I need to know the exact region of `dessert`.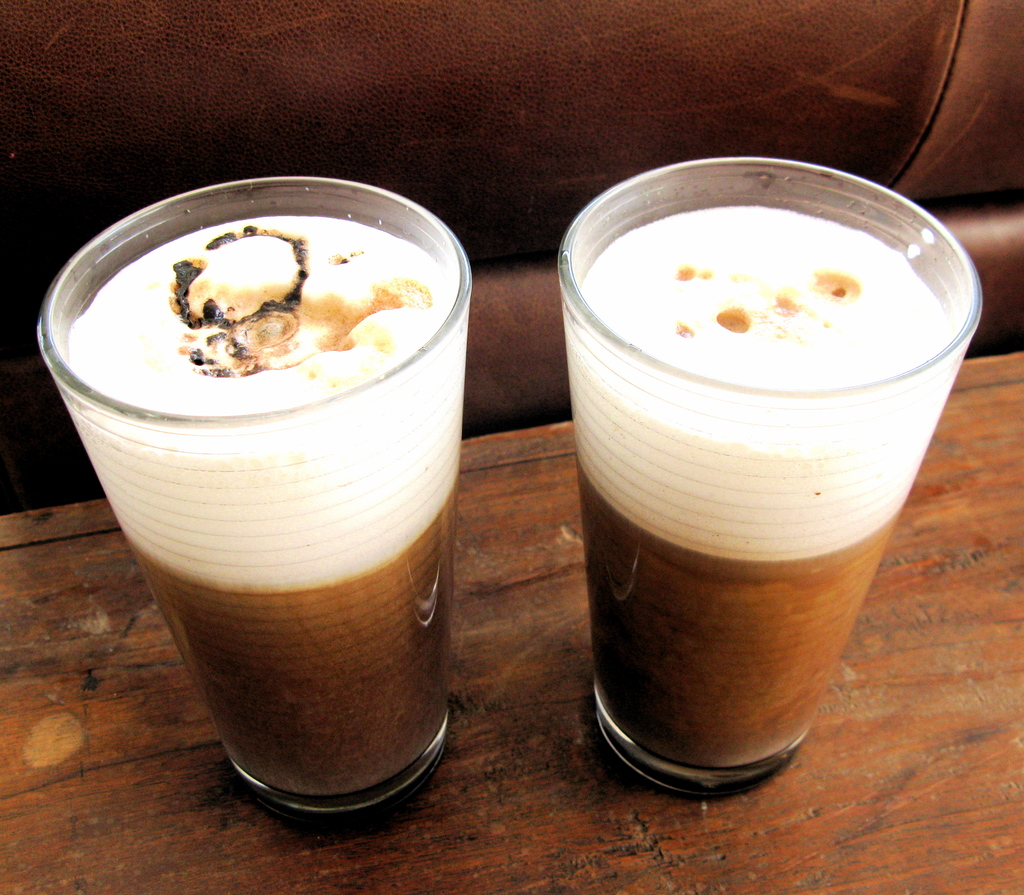
Region: box(58, 211, 480, 810).
